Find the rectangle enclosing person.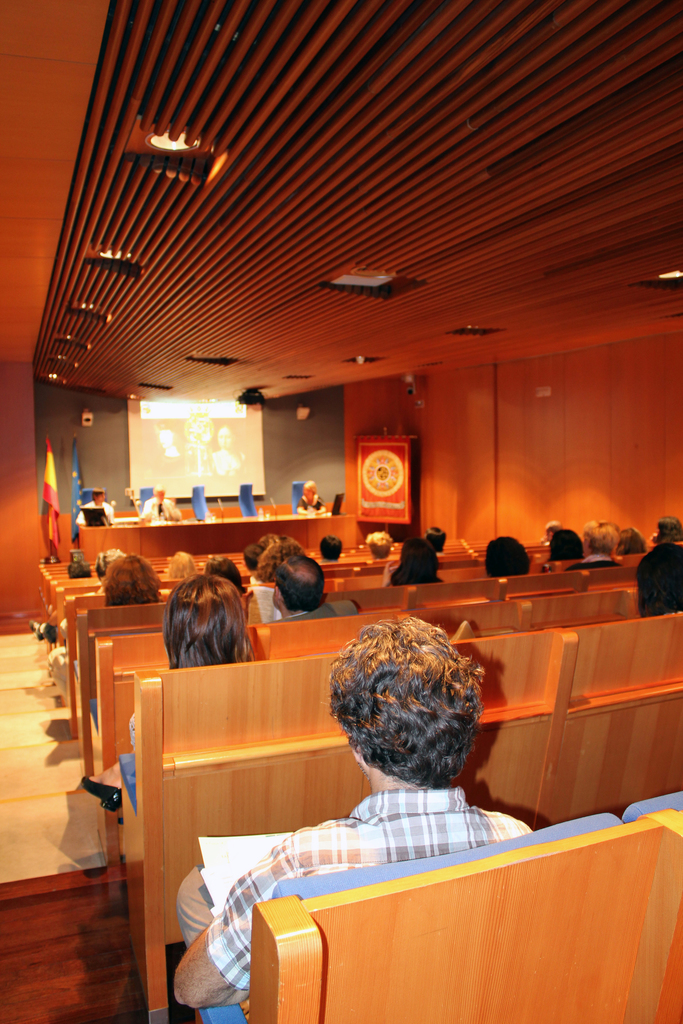
region(295, 478, 332, 516).
